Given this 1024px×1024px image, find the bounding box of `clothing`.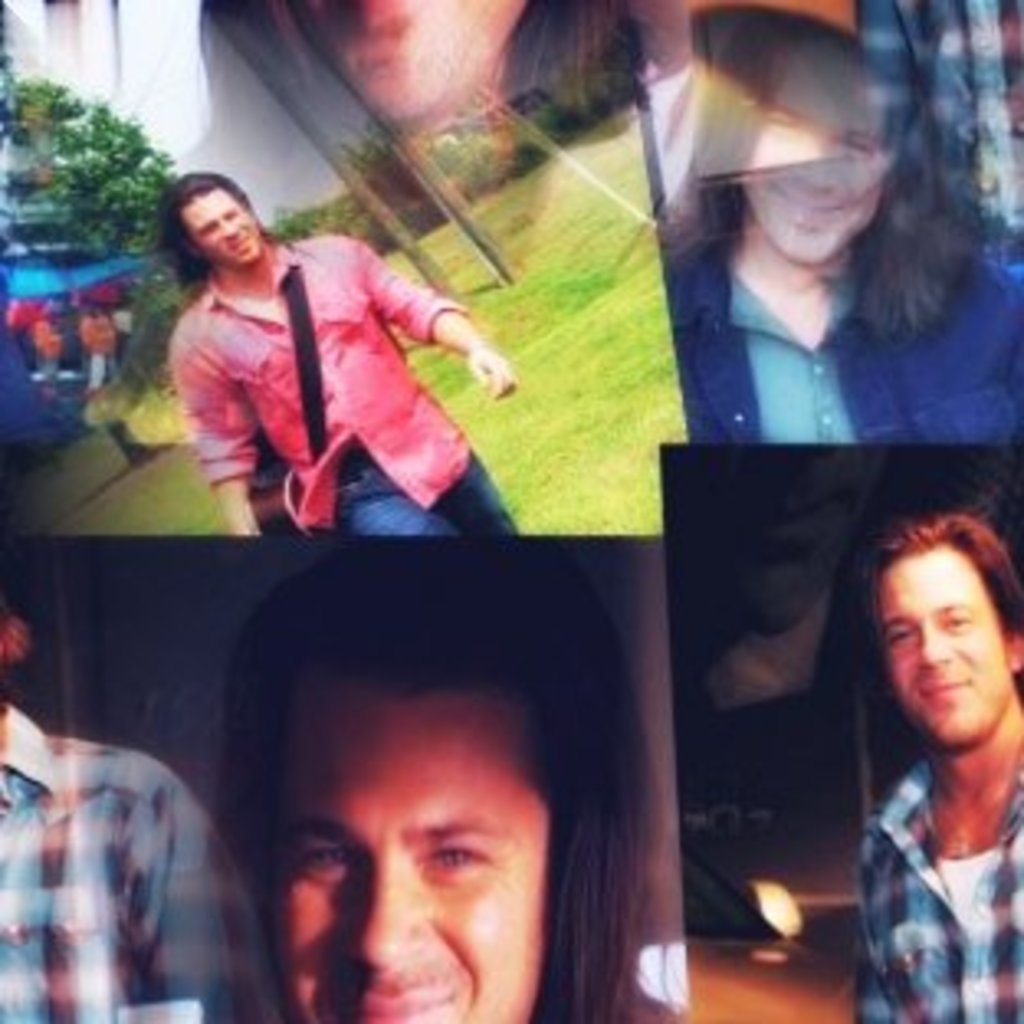
<box>670,226,1021,463</box>.
